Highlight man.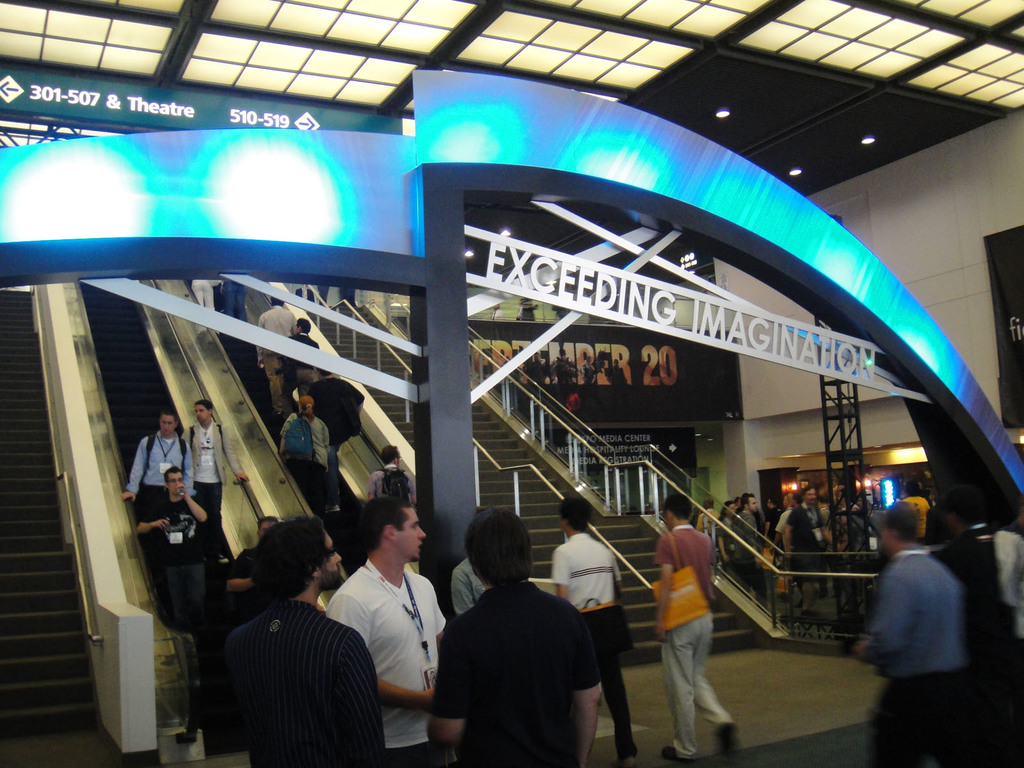
Highlighted region: left=319, top=498, right=448, bottom=738.
